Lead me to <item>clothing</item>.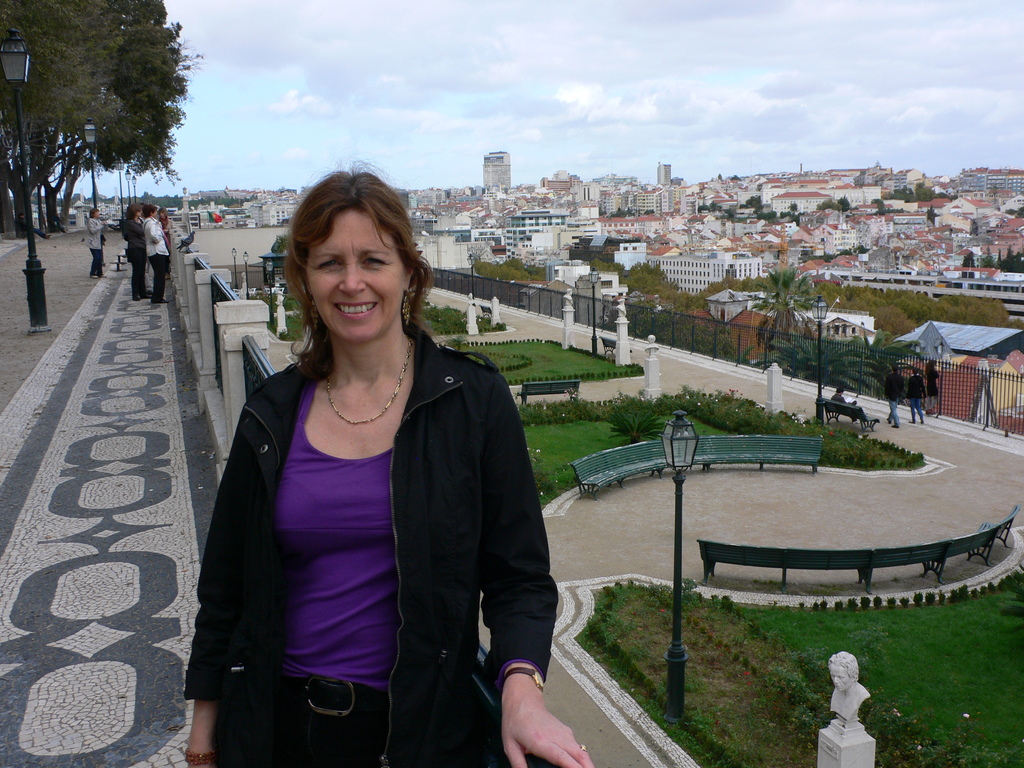
Lead to box=[84, 219, 106, 275].
